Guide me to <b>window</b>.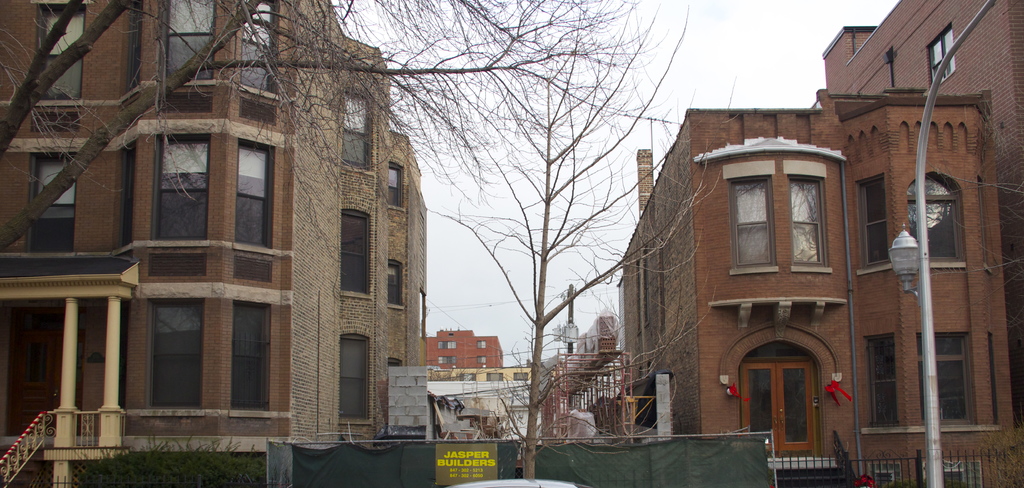
Guidance: 477:356:488:364.
